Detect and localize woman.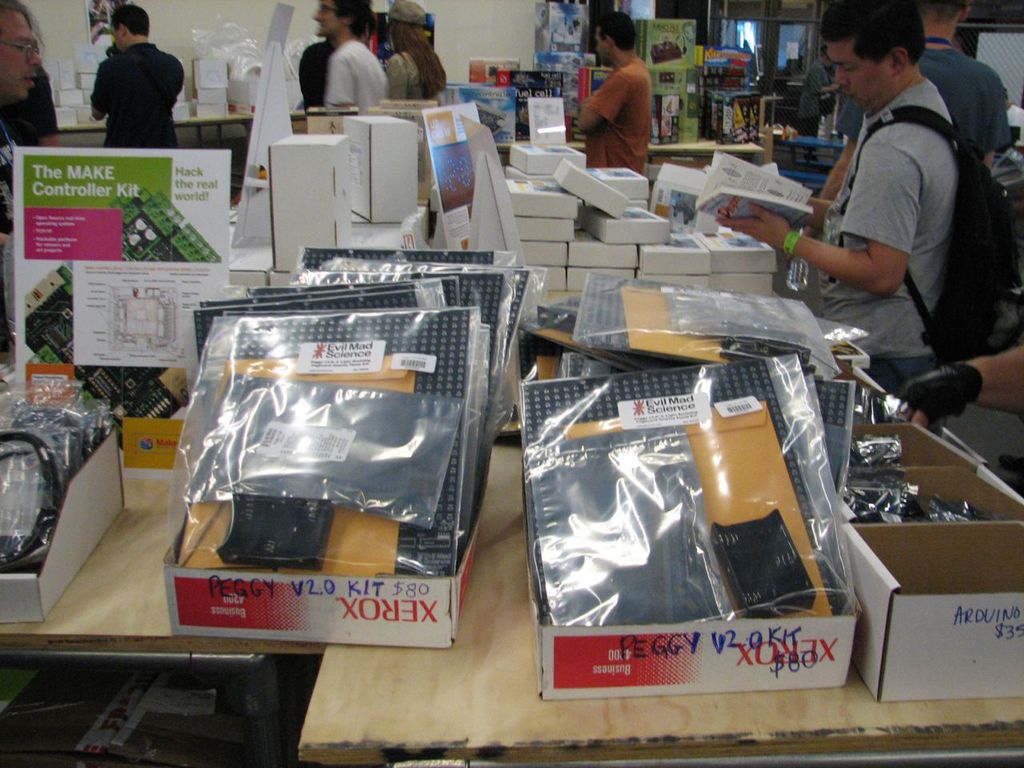
Localized at 386 0 448 98.
